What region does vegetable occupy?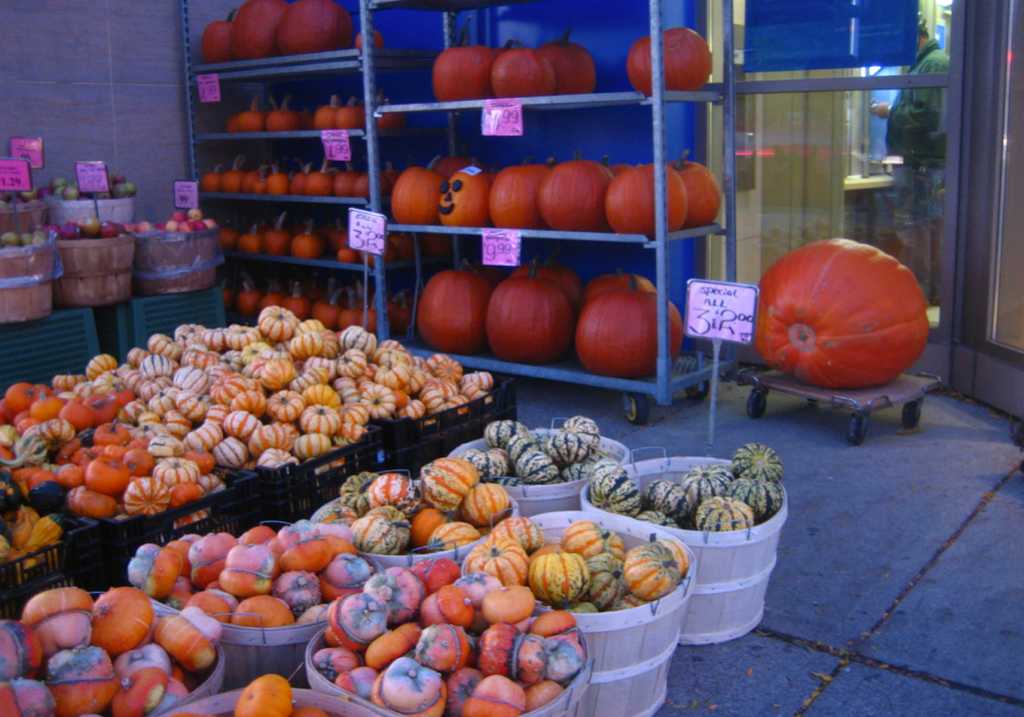
(390, 155, 451, 220).
